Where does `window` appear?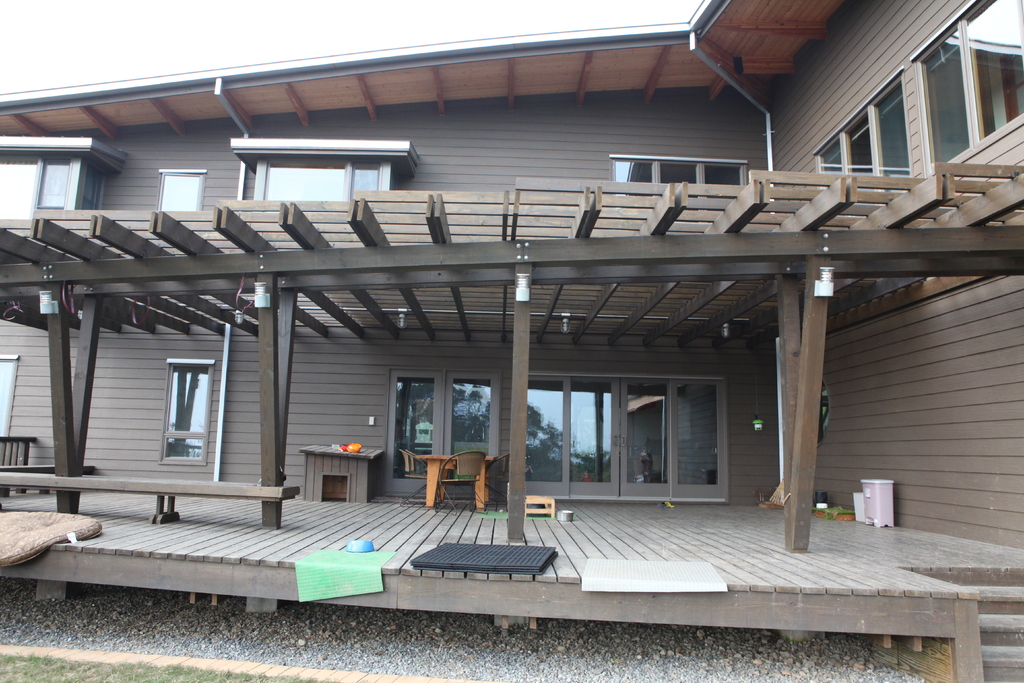
Appears at 909,0,1023,172.
